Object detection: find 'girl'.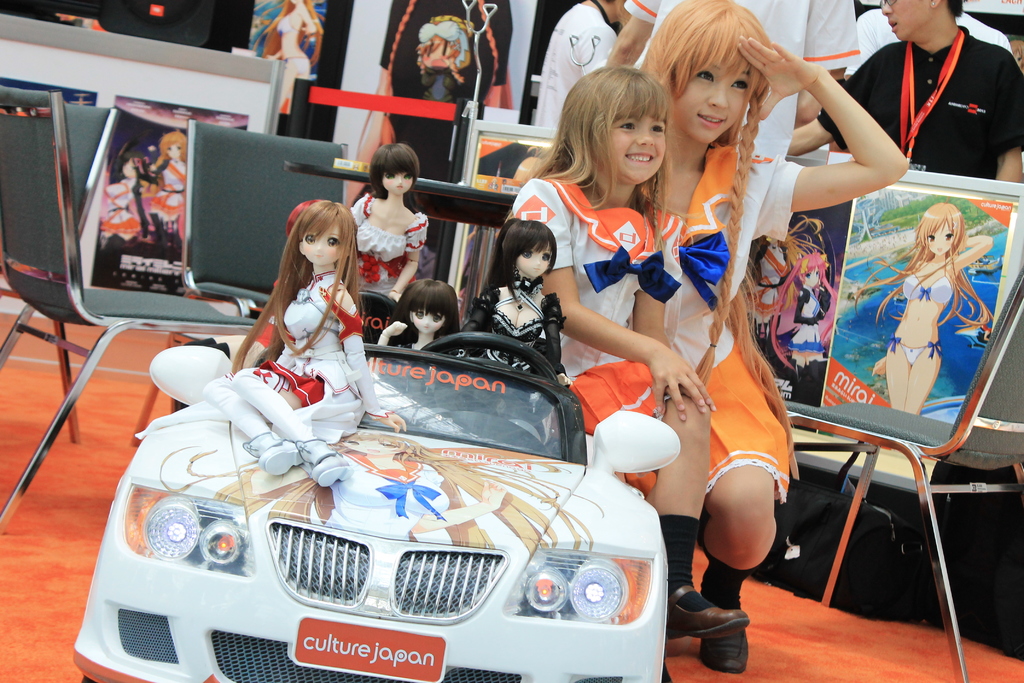
detection(463, 222, 567, 374).
